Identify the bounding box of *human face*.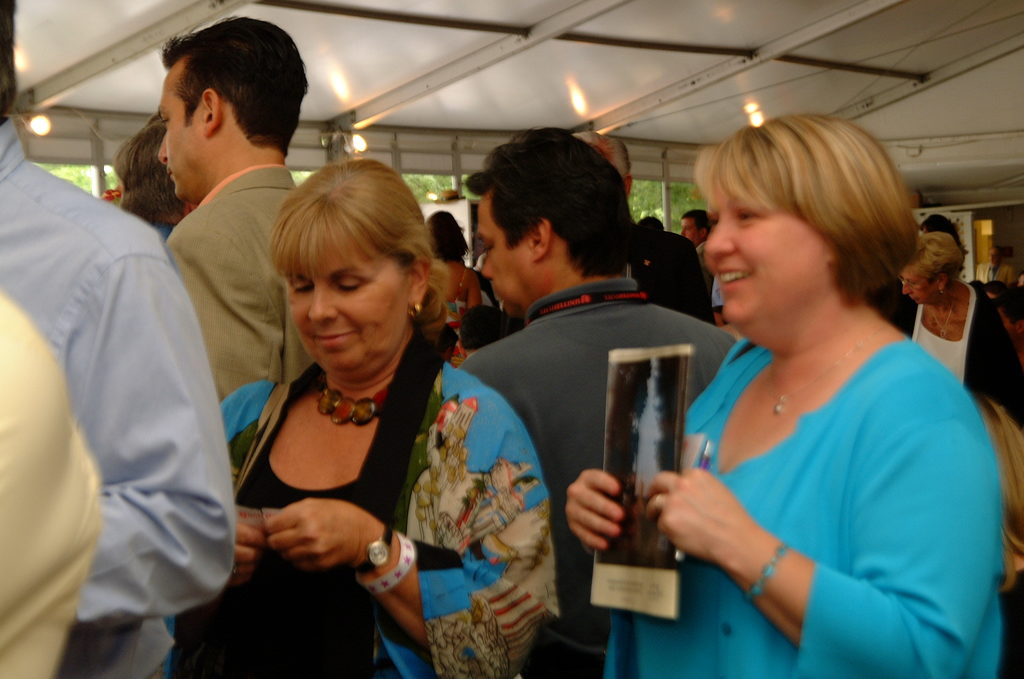
bbox=[289, 243, 404, 373].
